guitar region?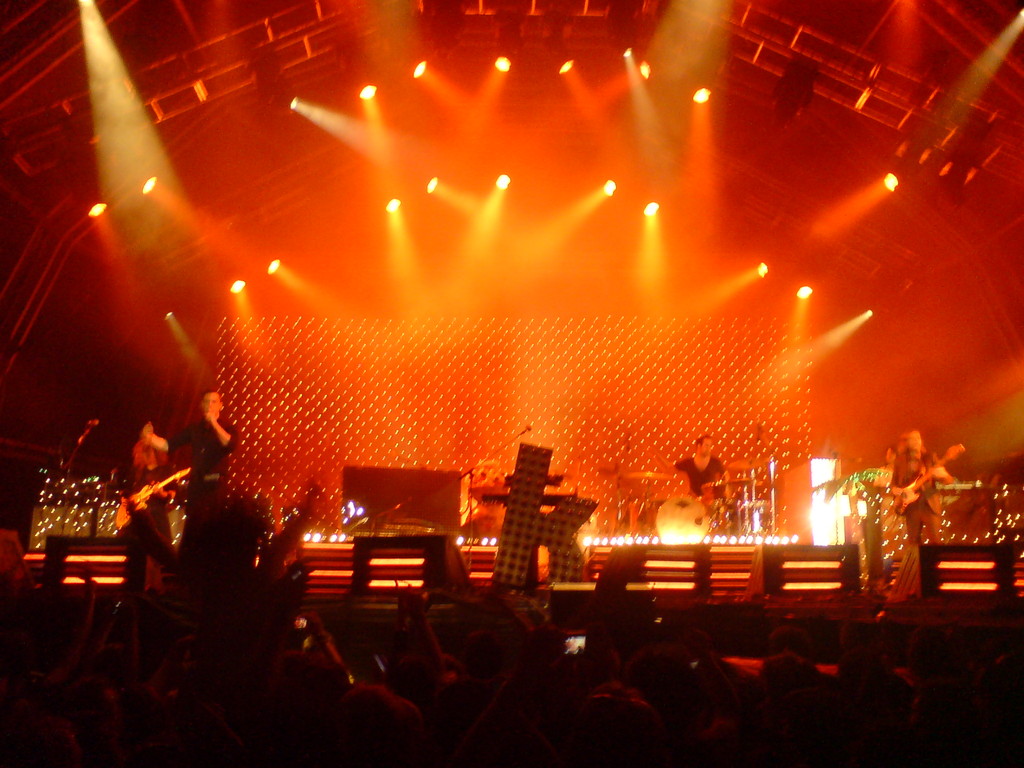
{"left": 888, "top": 439, "right": 966, "bottom": 513}
